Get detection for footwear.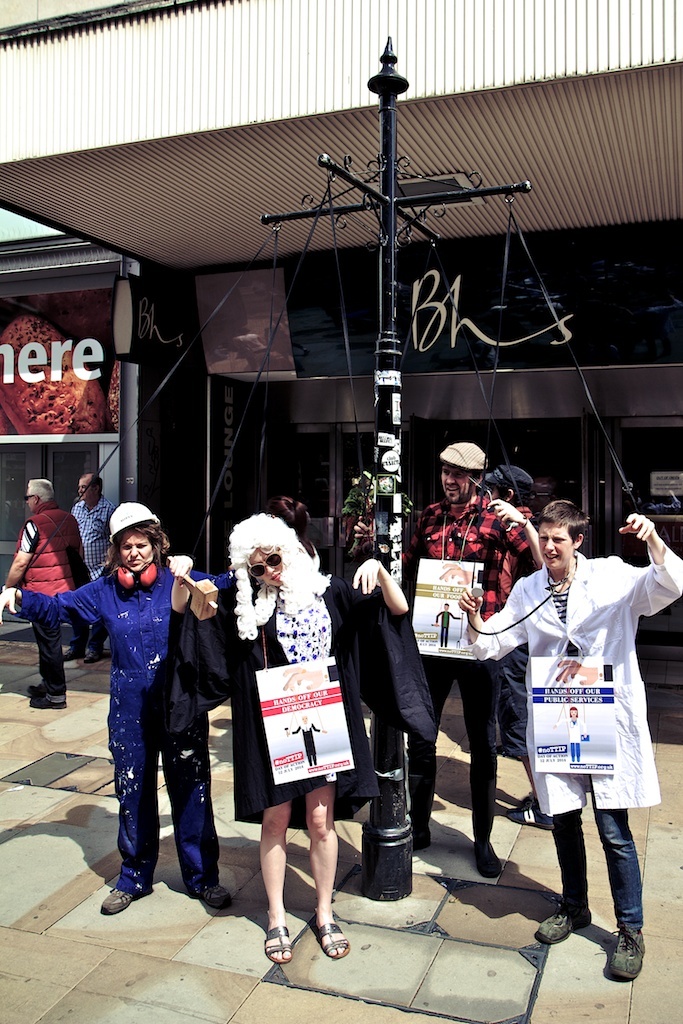
Detection: box=[413, 828, 441, 845].
